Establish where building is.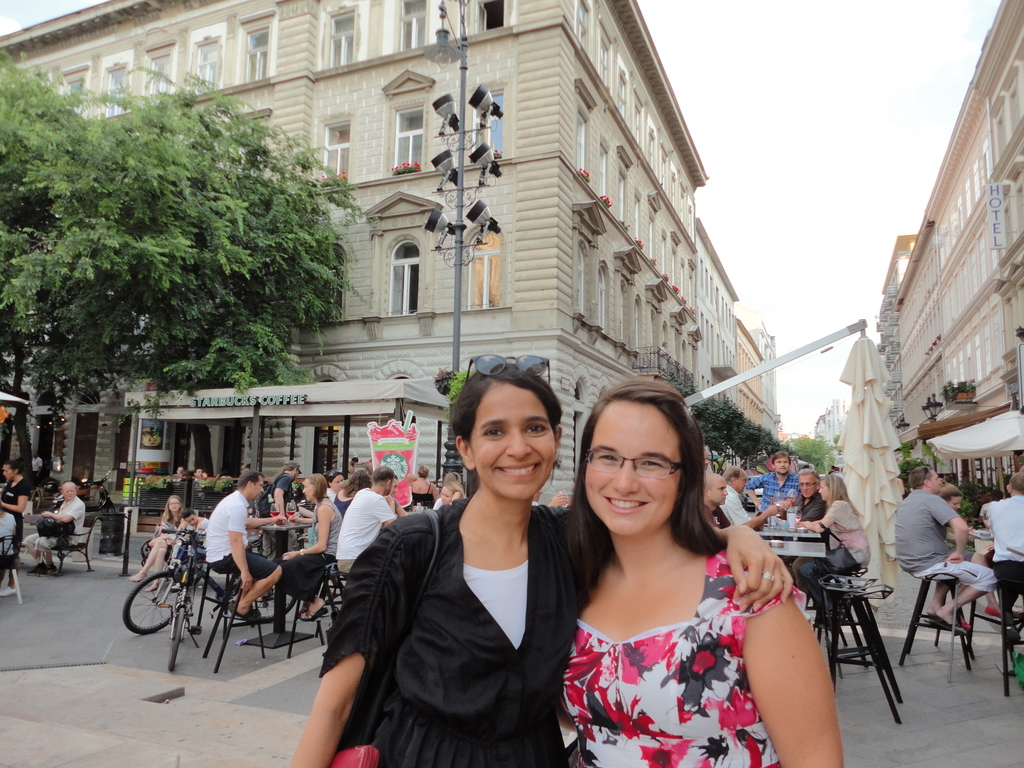
Established at [739, 324, 764, 435].
